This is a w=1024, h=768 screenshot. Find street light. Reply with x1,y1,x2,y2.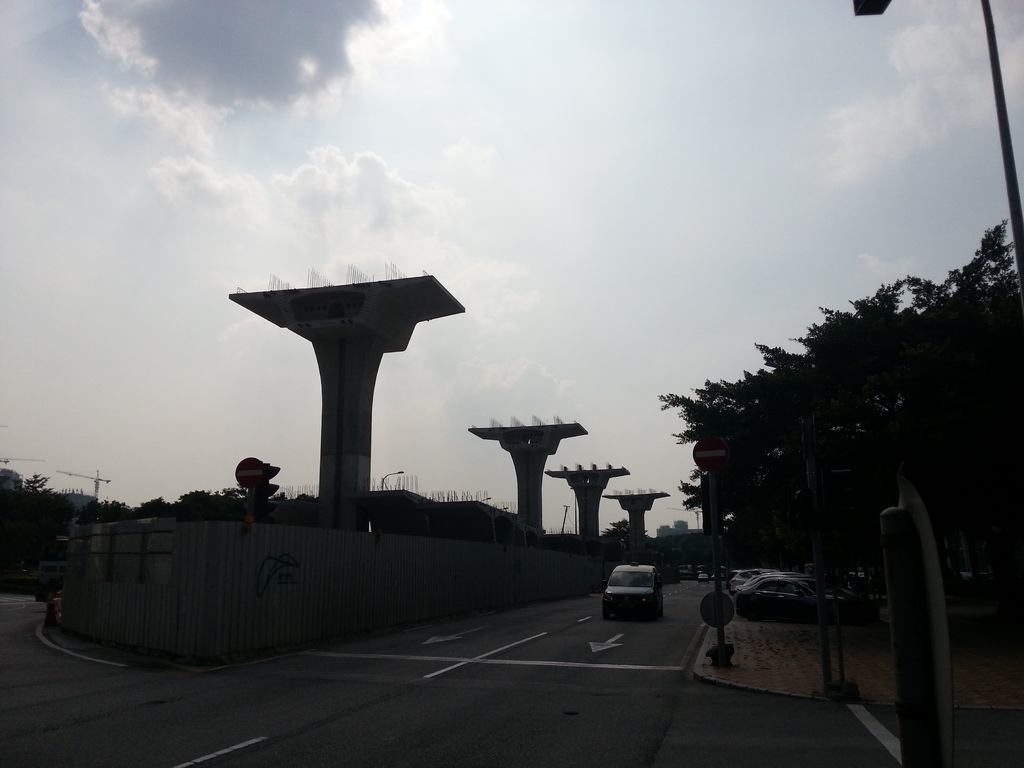
378,467,407,522.
